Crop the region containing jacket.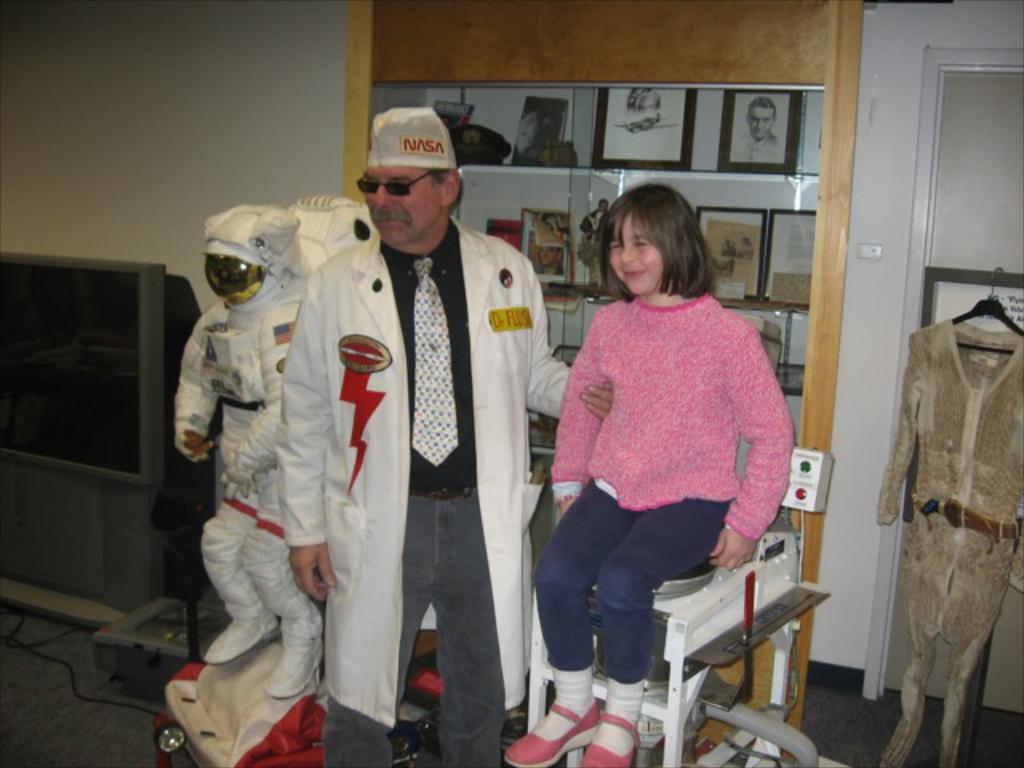
Crop region: 258:146:555:670.
